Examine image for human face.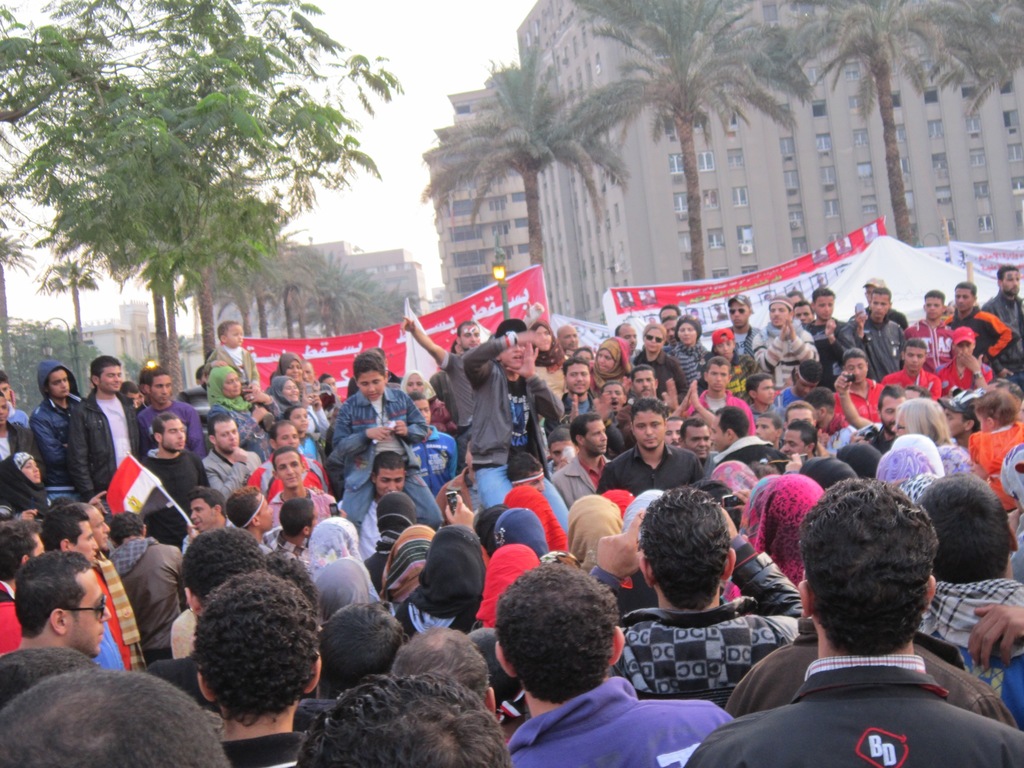
Examination result: 275 423 298 448.
